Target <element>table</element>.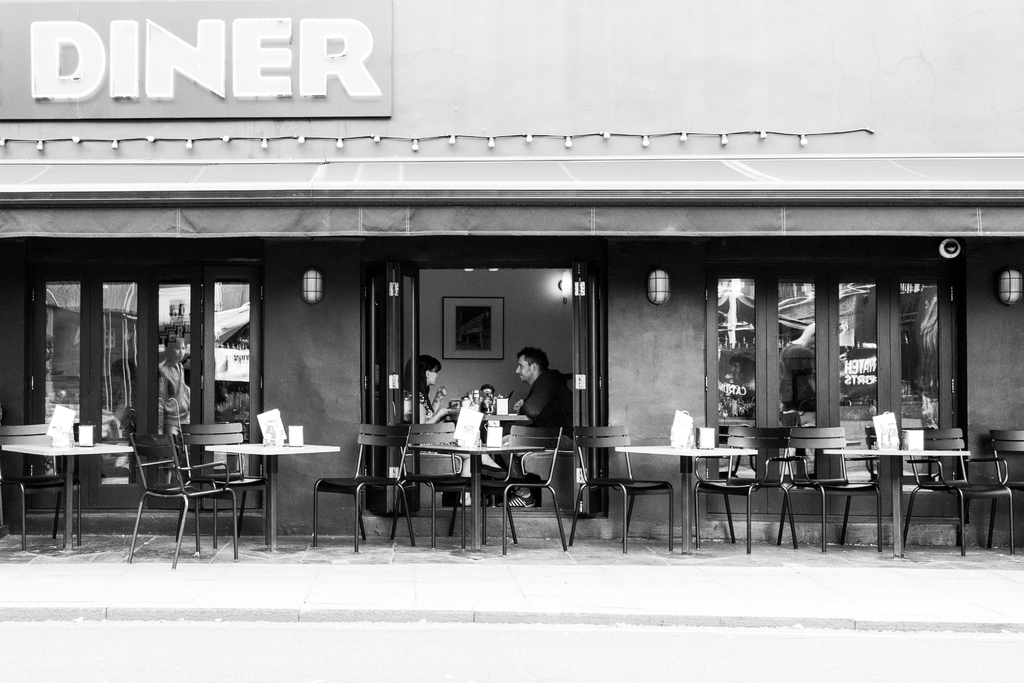
Target region: bbox(419, 441, 544, 556).
